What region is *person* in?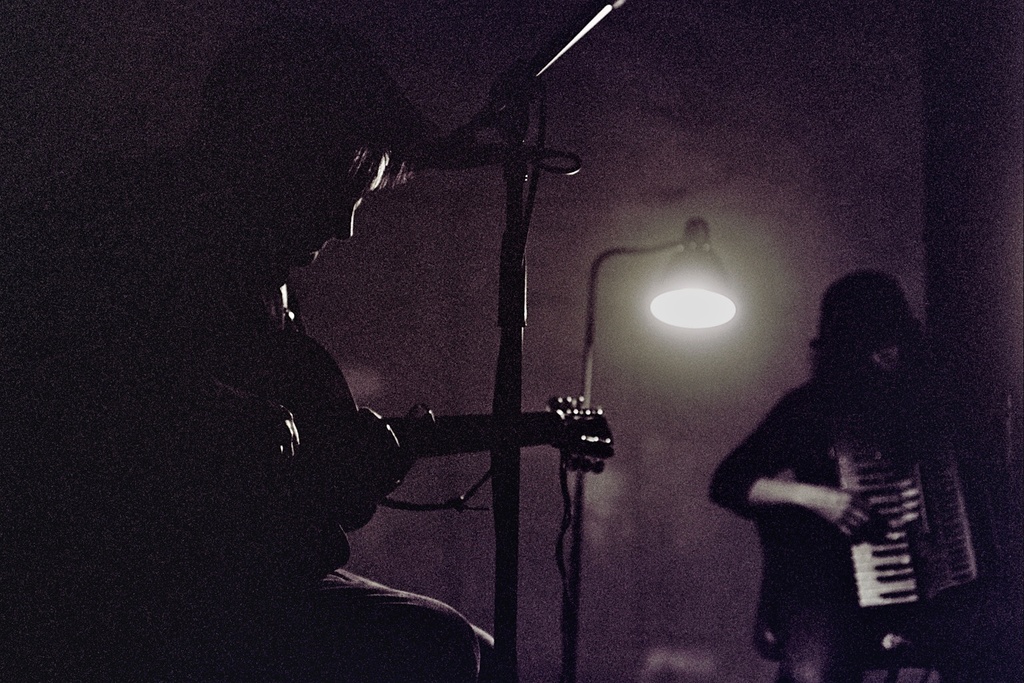
detection(709, 268, 1023, 682).
